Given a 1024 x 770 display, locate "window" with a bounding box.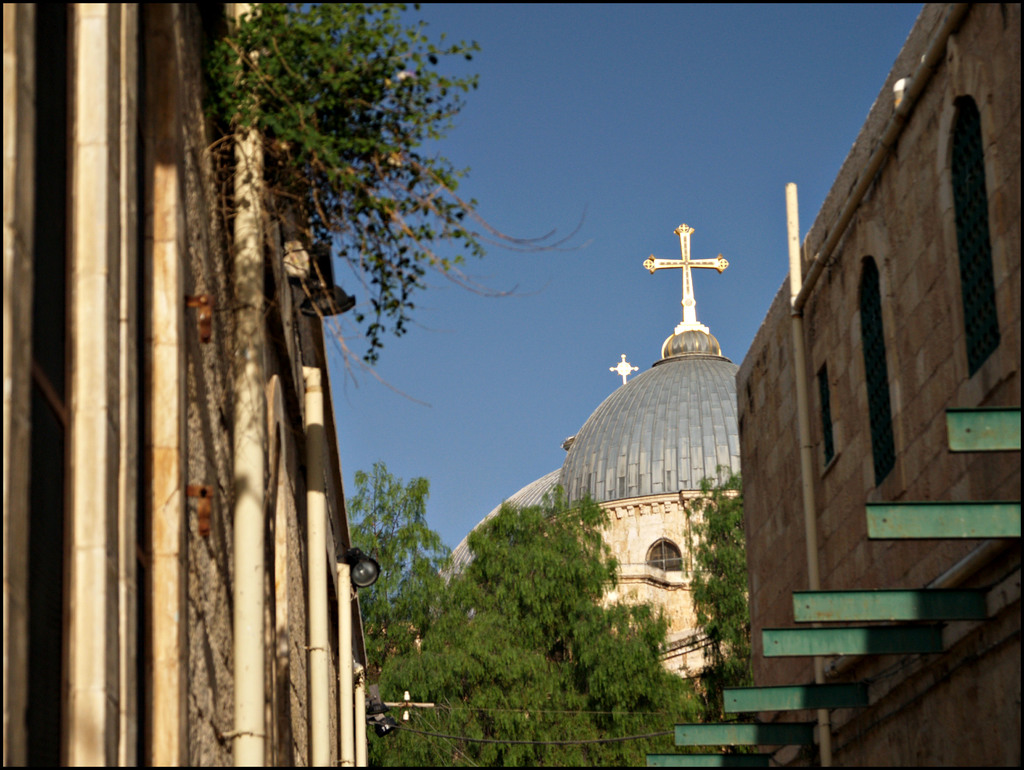
Located: box=[647, 539, 680, 573].
